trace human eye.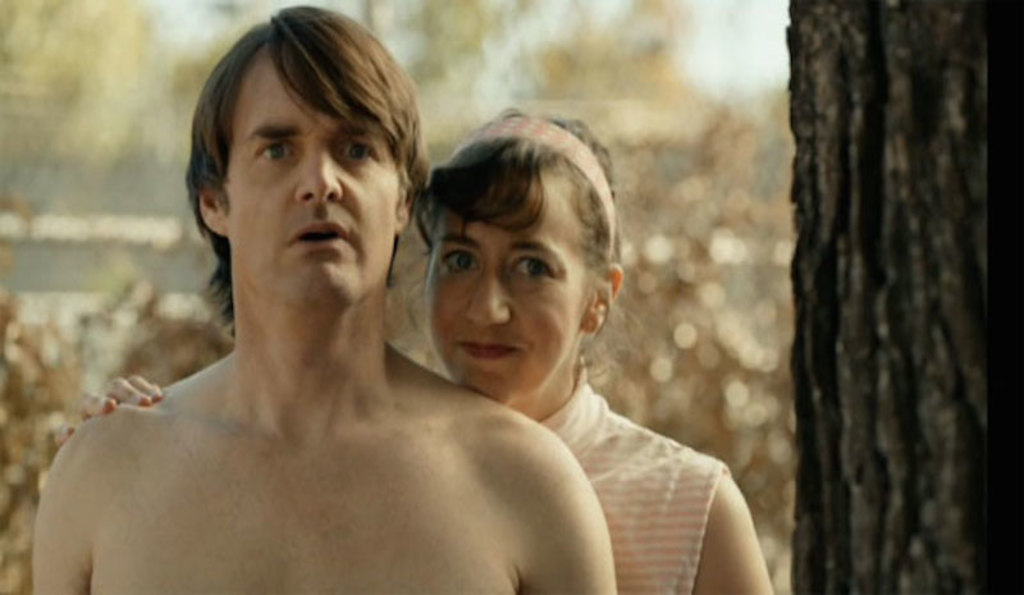
Traced to locate(509, 251, 562, 285).
